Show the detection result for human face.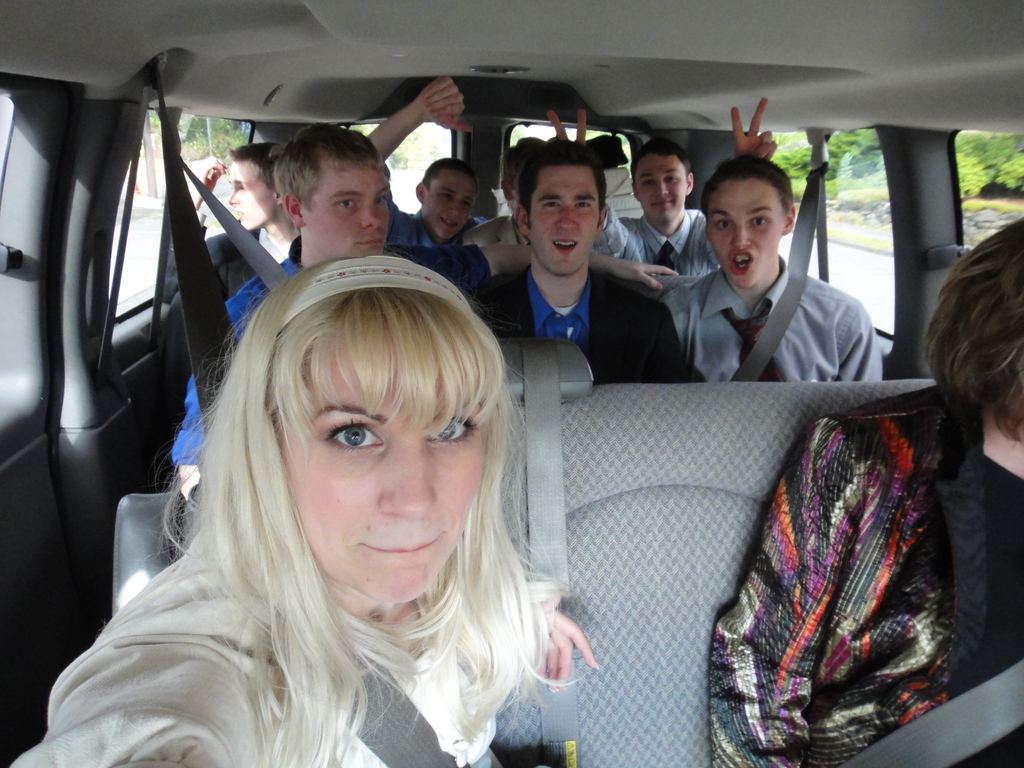
Rect(223, 163, 273, 234).
